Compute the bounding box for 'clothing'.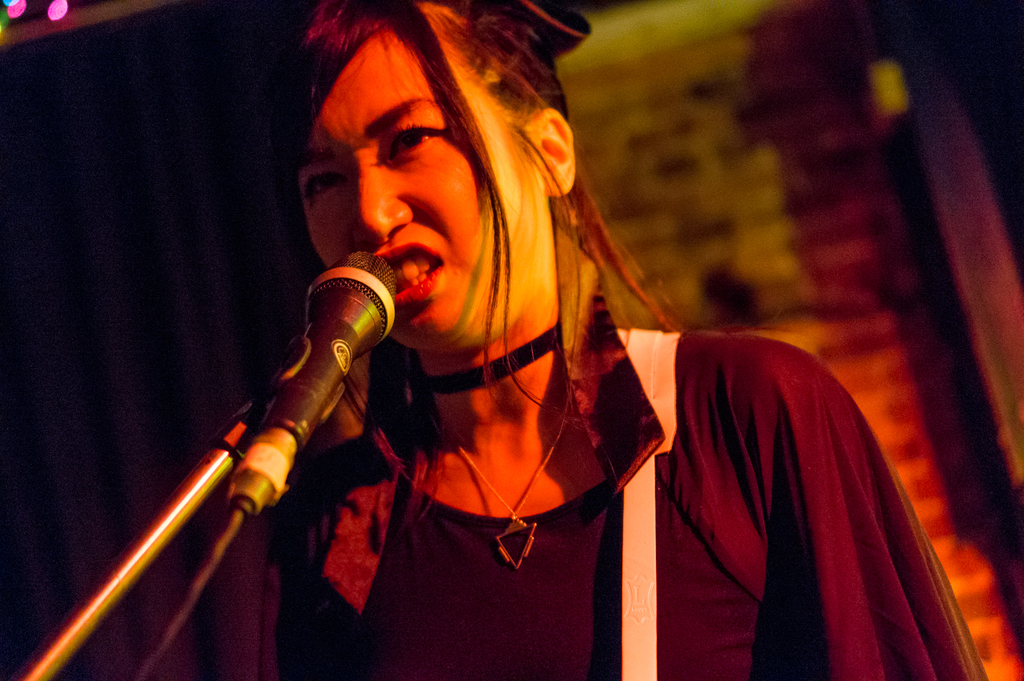
253,327,986,680.
